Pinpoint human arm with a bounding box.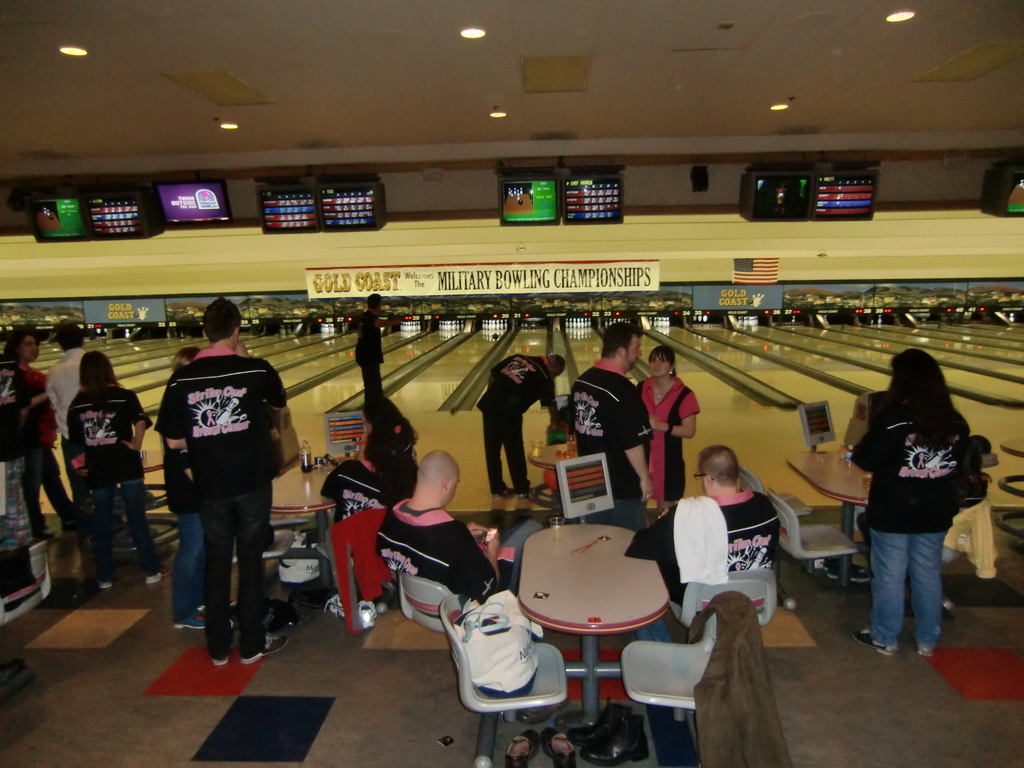
614:390:659:508.
